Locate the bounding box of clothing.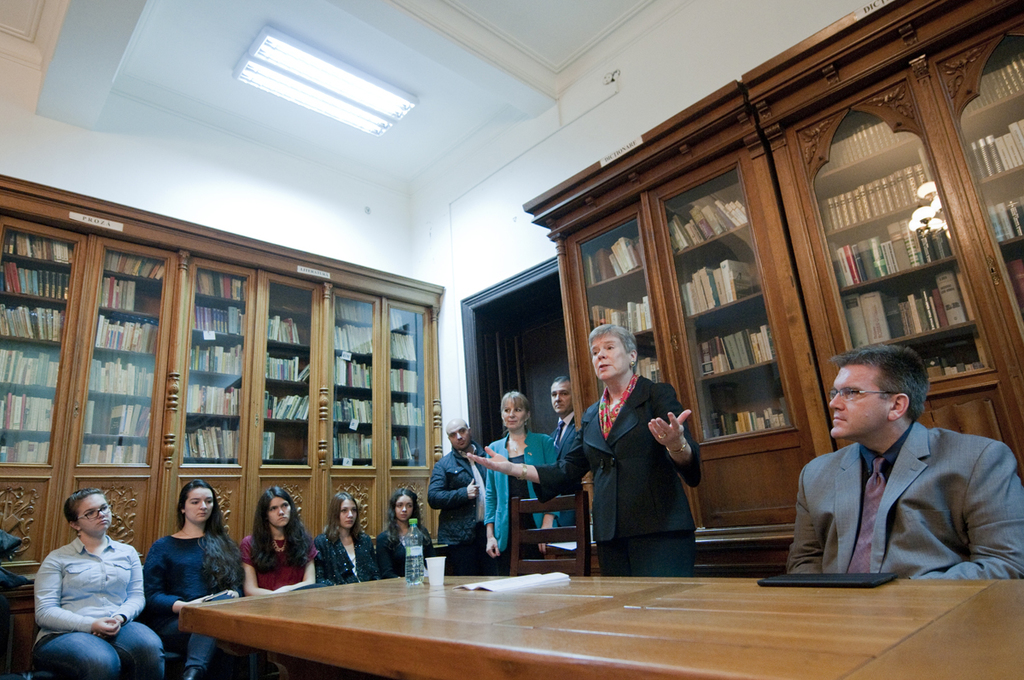
Bounding box: <bbox>551, 418, 582, 549</bbox>.
